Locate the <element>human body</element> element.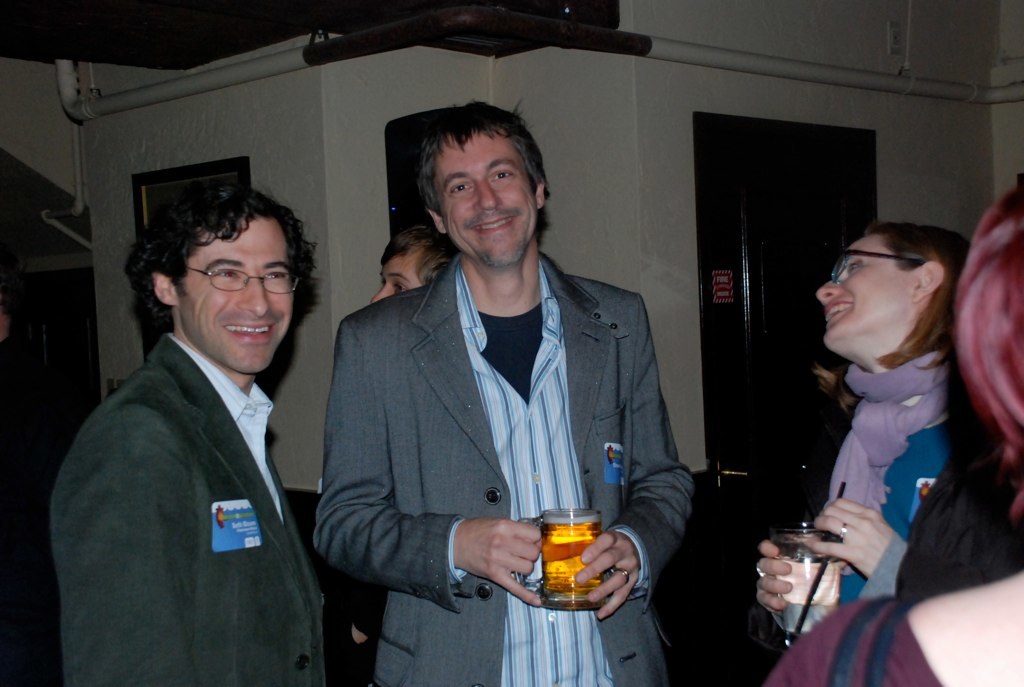
Element bbox: x1=53, y1=326, x2=330, y2=686.
